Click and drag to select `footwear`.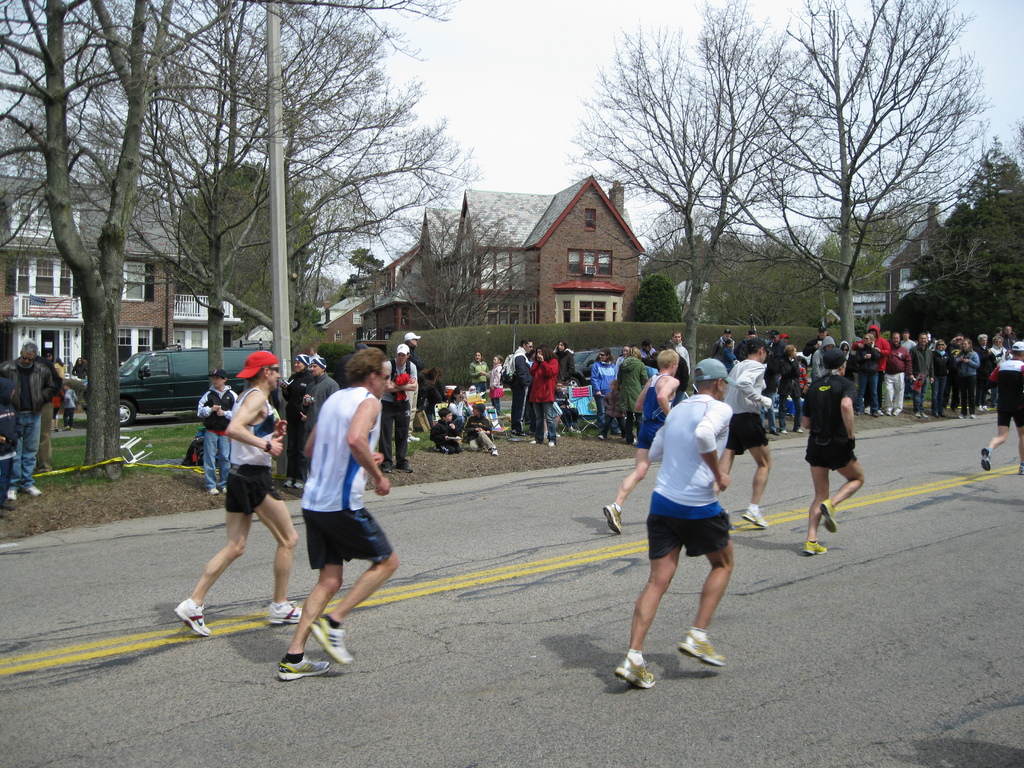
Selection: BBox(0, 502, 16, 512).
